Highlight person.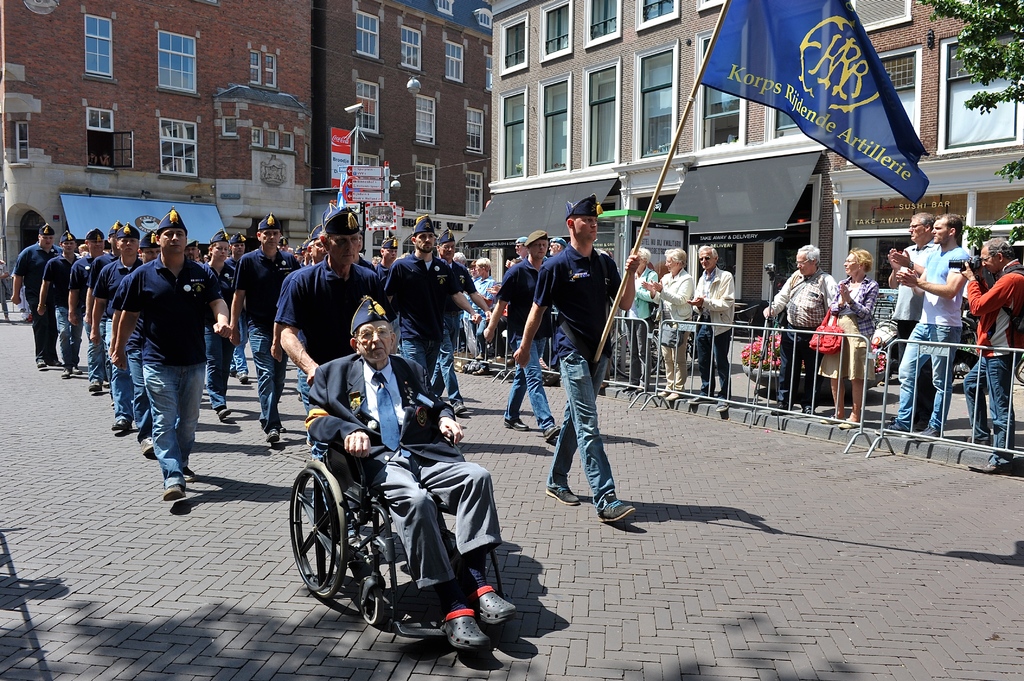
Highlighted region: bbox=(68, 229, 109, 388).
